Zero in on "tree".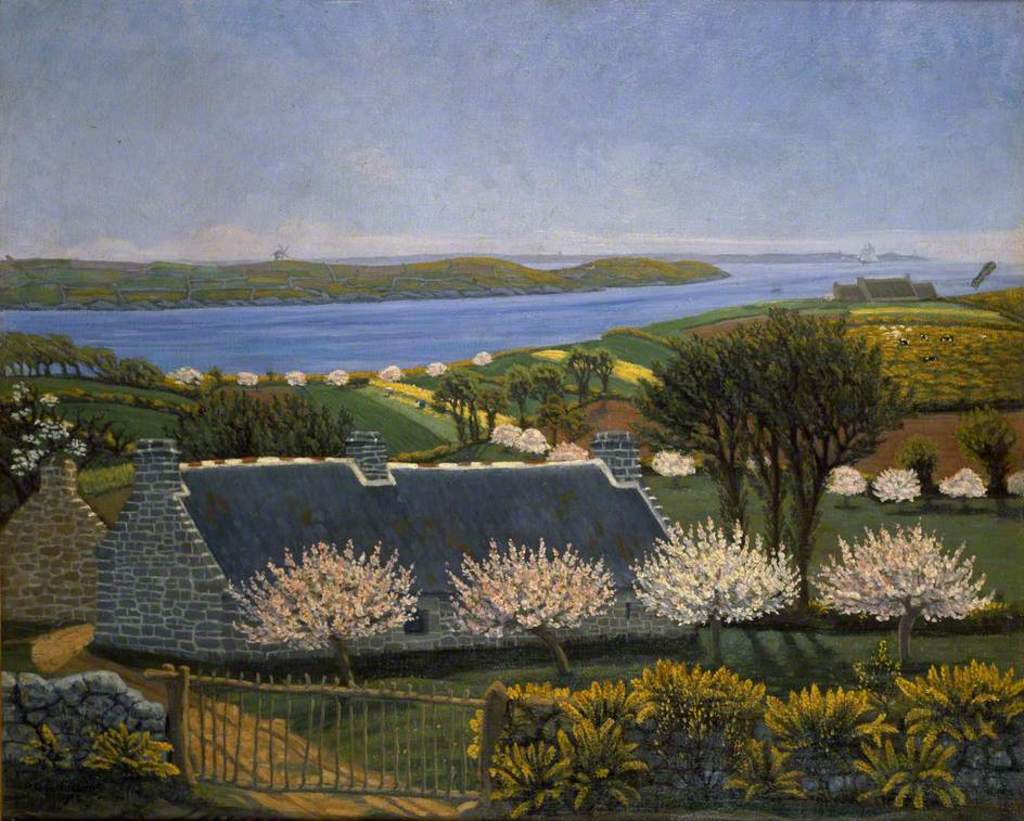
Zeroed in: {"left": 2, "top": 381, "right": 136, "bottom": 495}.
